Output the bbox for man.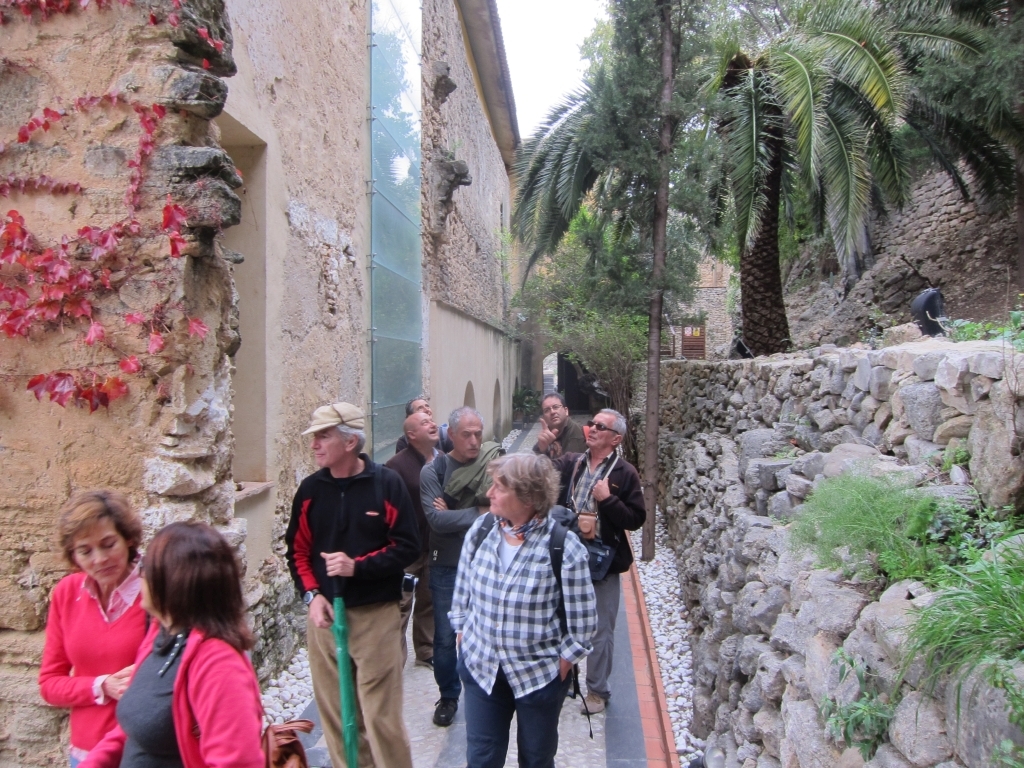
BBox(391, 398, 451, 452).
